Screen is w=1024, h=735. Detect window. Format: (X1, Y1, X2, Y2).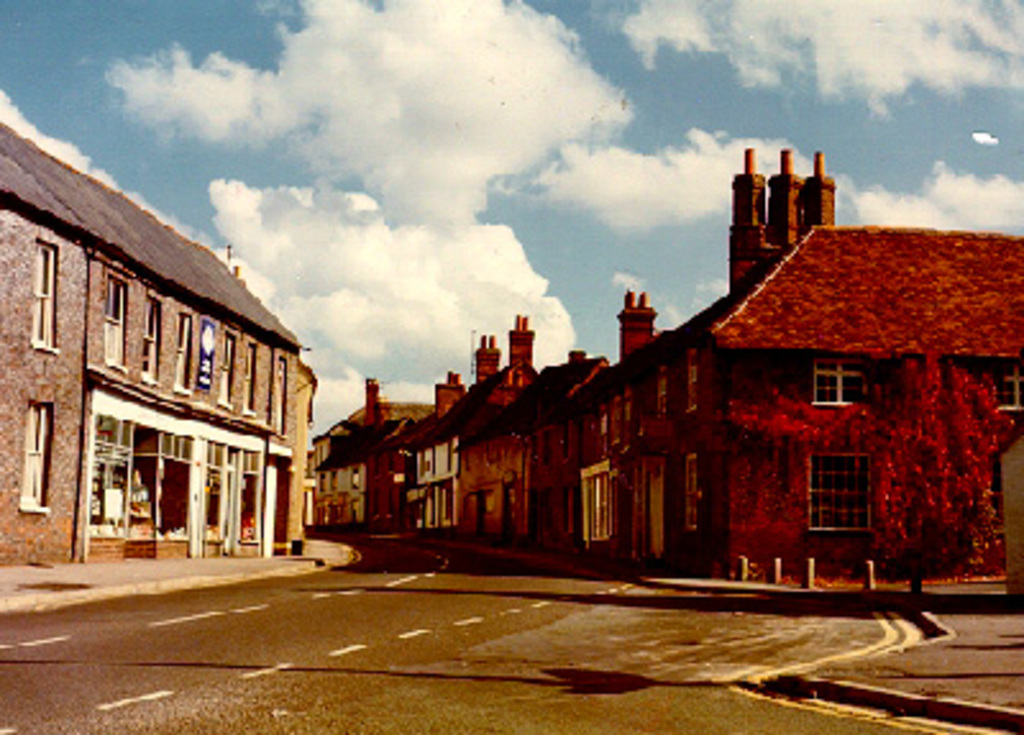
(172, 312, 197, 394).
